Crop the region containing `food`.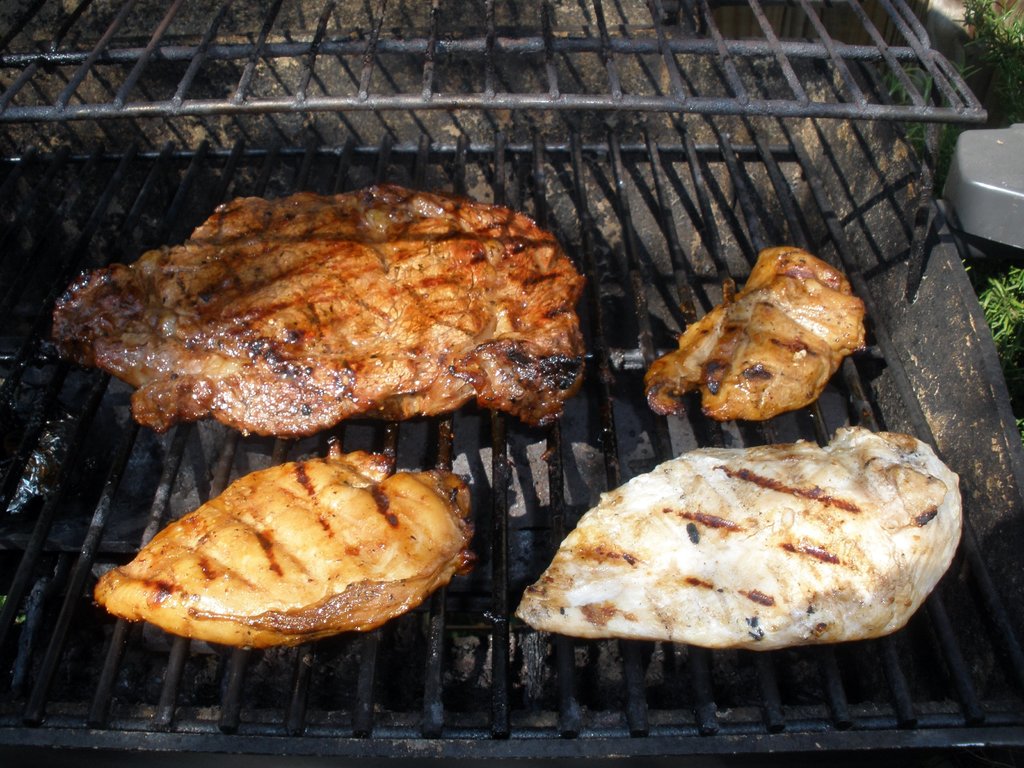
Crop region: (left=90, top=202, right=634, bottom=452).
